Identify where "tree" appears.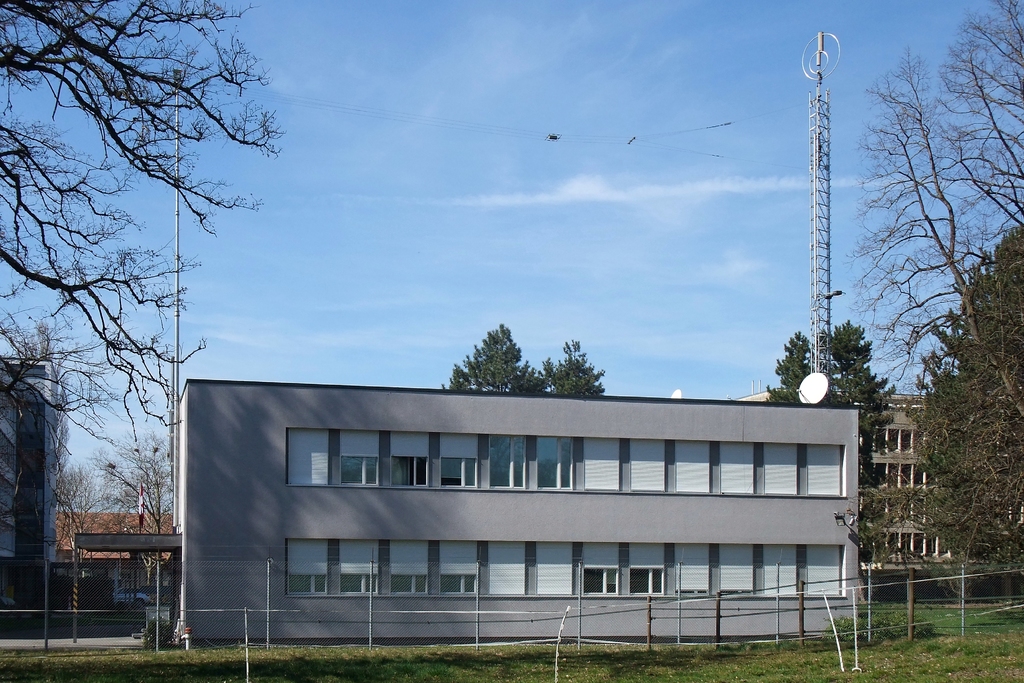
Appears at {"left": 834, "top": 445, "right": 957, "bottom": 646}.
